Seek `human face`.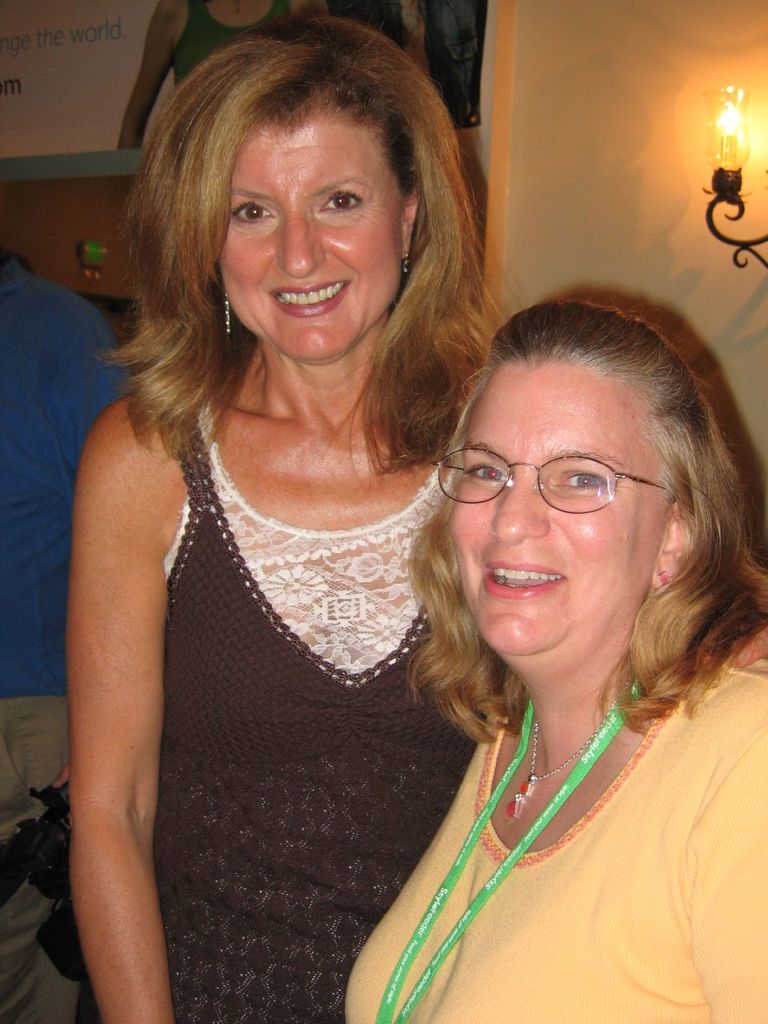
431, 354, 671, 656.
